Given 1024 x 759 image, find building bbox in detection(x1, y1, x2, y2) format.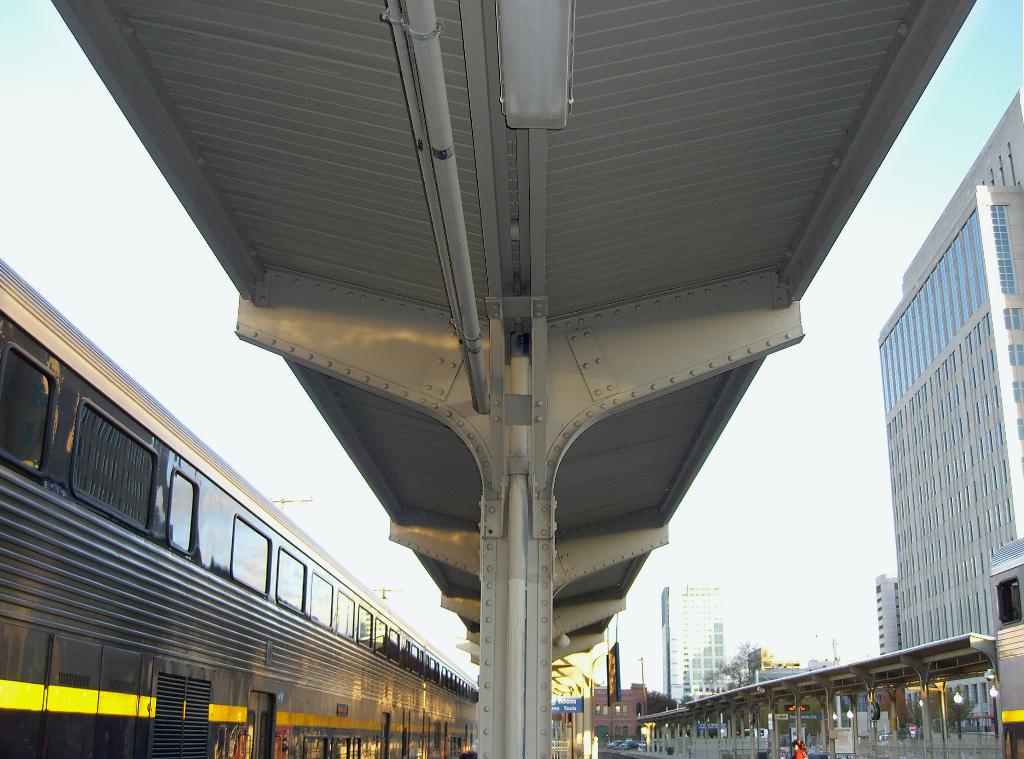
detection(874, 577, 913, 666).
